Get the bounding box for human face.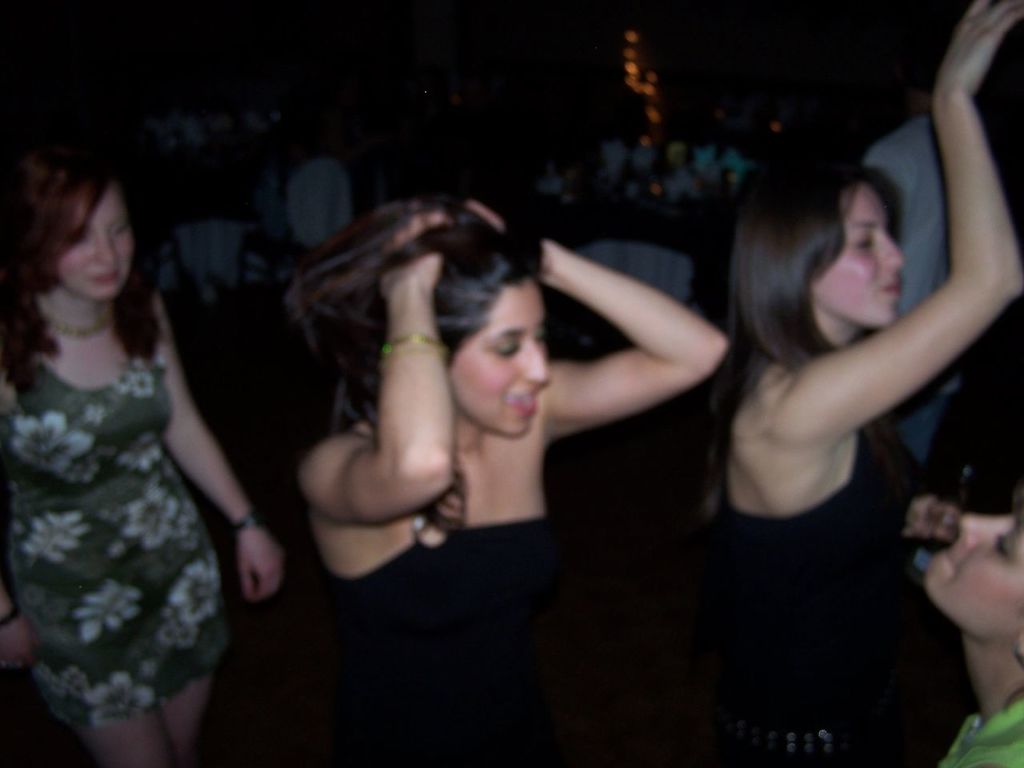
[left=920, top=508, right=1023, bottom=640].
